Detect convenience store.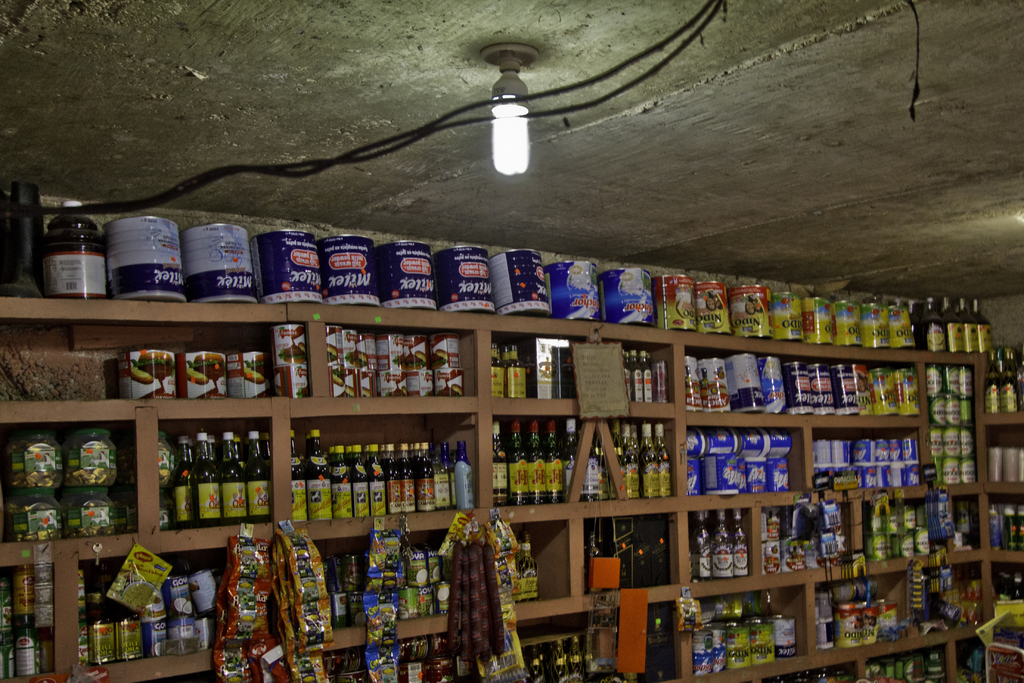
Detected at 17 16 1023 682.
